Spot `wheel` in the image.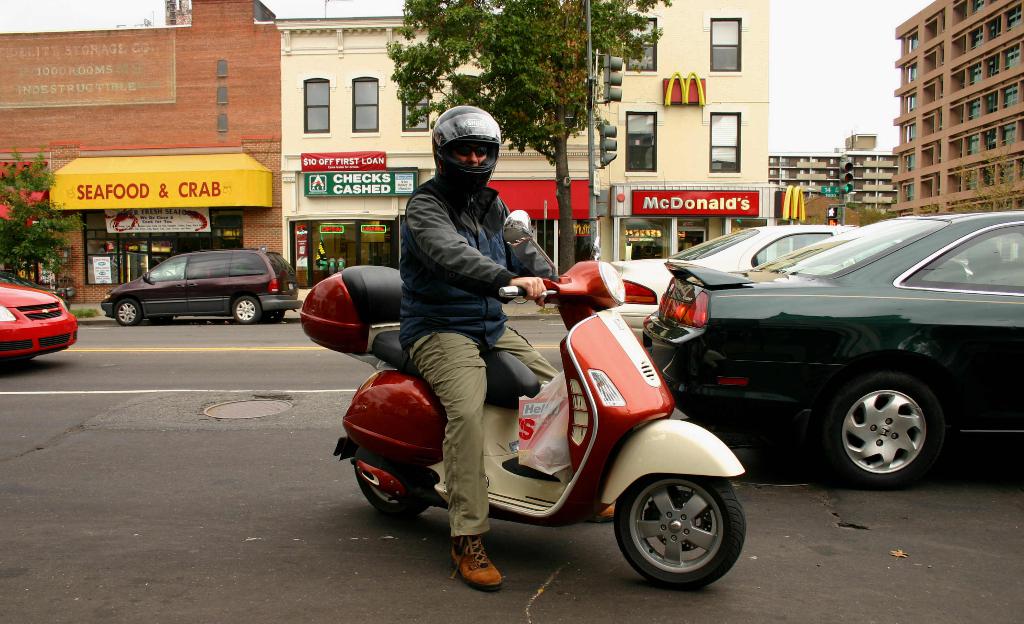
`wheel` found at (x1=513, y1=297, x2=527, y2=304).
